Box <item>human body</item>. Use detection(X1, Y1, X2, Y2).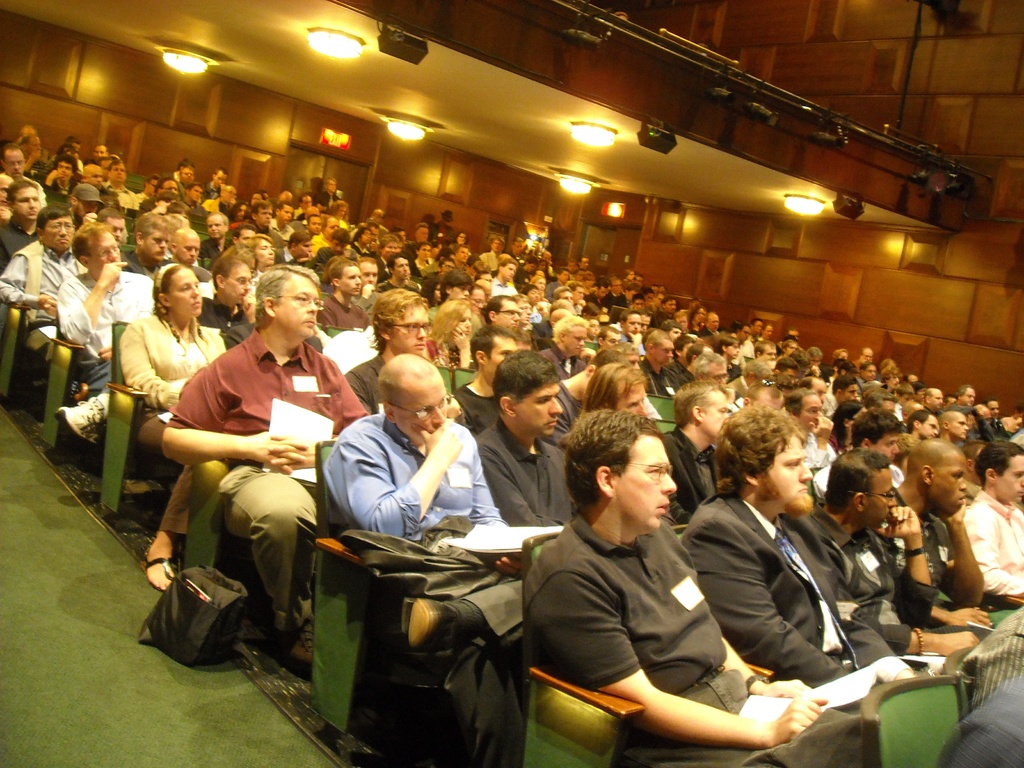
detection(898, 369, 920, 396).
